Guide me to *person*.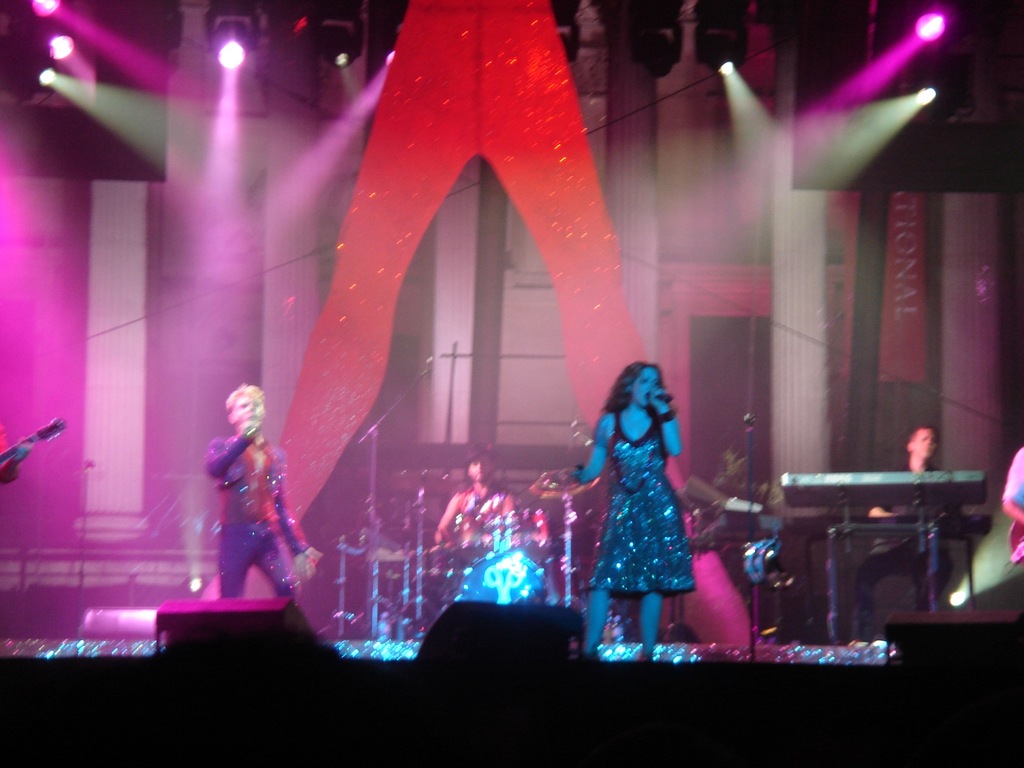
Guidance: 208 384 315 600.
